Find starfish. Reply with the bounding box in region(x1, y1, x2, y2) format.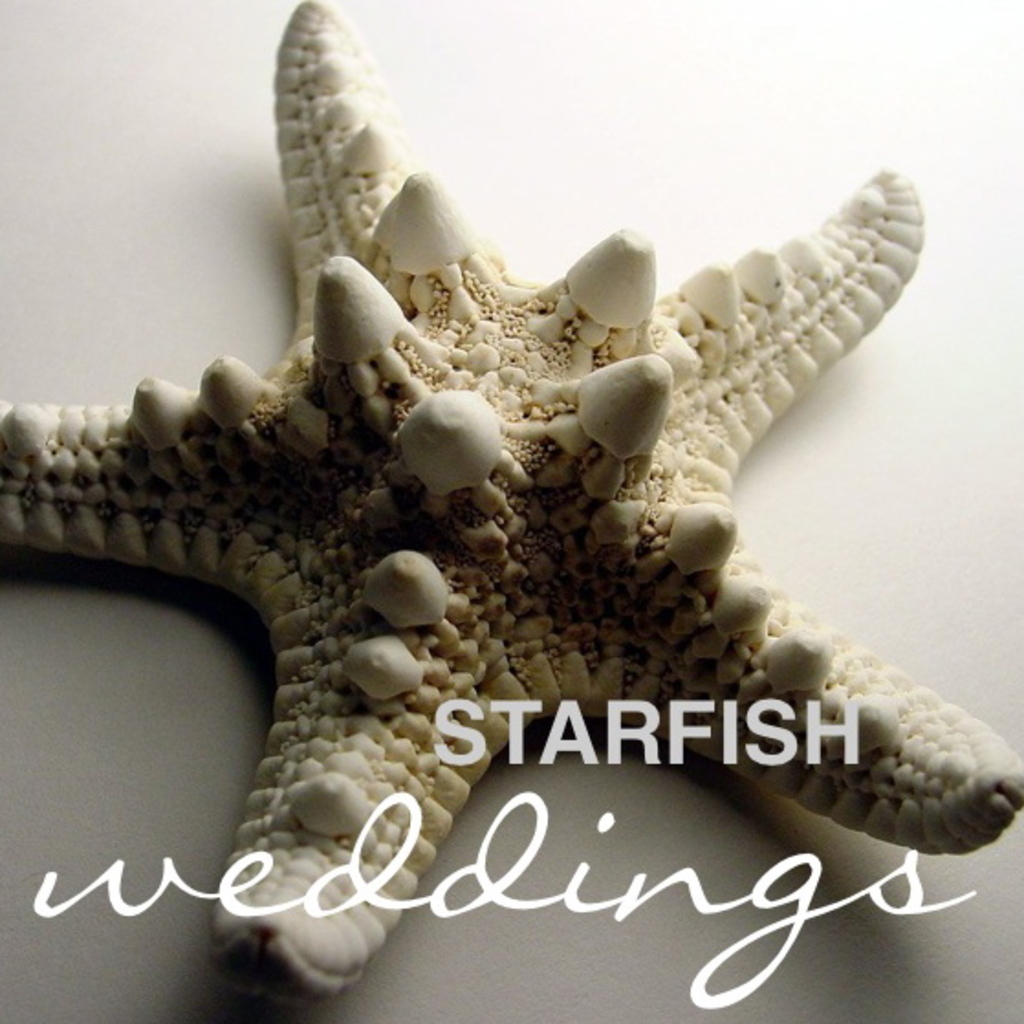
region(0, 0, 1022, 991).
